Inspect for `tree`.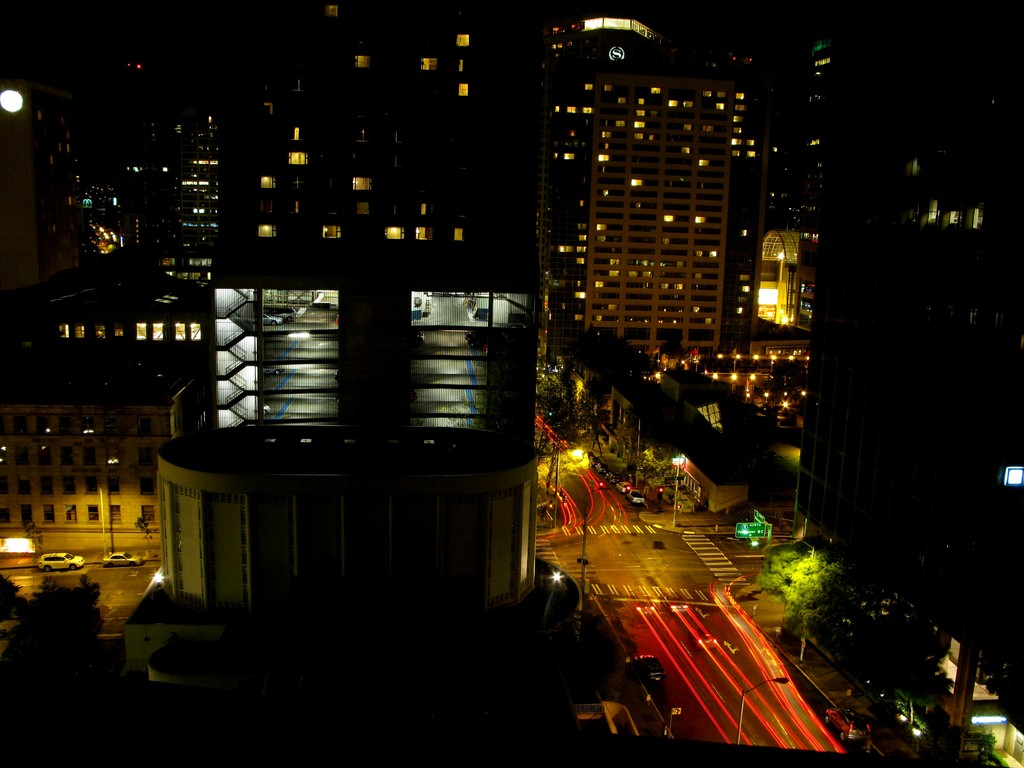
Inspection: region(0, 576, 106, 673).
